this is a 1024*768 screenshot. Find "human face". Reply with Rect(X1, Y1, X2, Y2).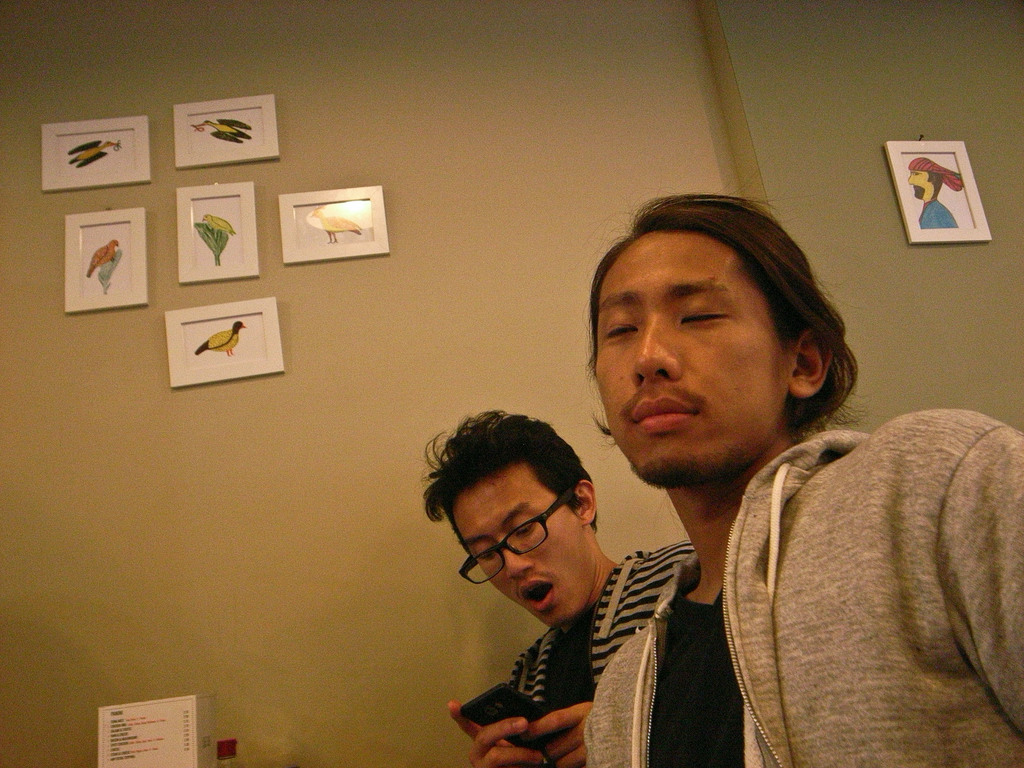
Rect(438, 463, 593, 630).
